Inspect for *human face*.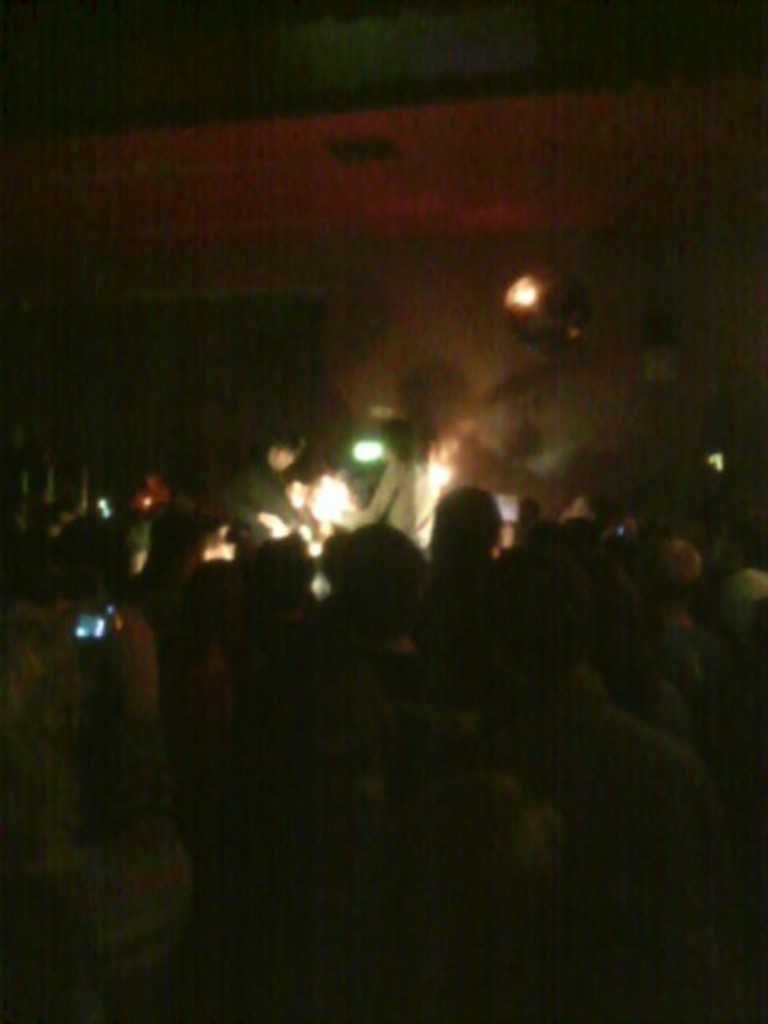
Inspection: <box>270,450,293,472</box>.
